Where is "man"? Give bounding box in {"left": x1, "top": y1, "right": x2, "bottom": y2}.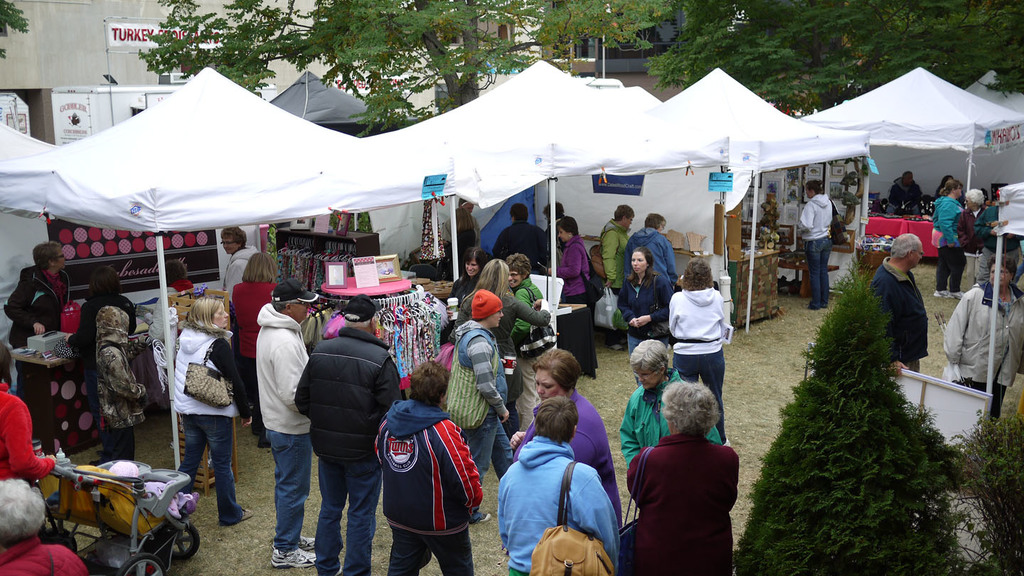
{"left": 287, "top": 293, "right": 396, "bottom": 566}.
